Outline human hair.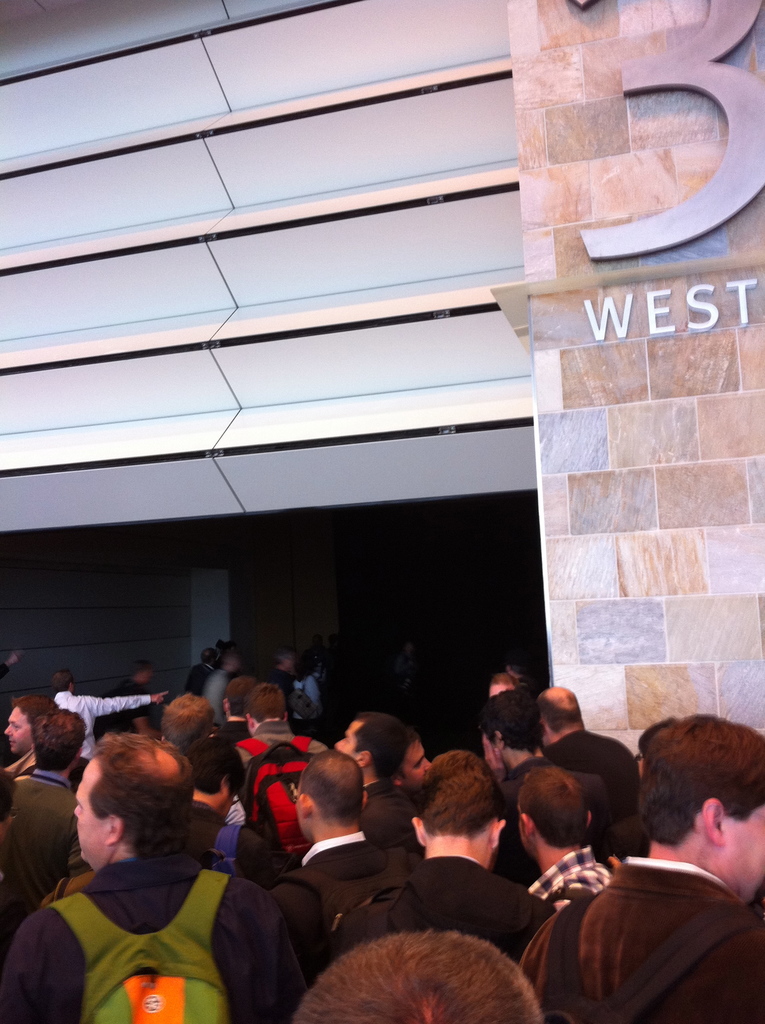
Outline: (51,666,74,692).
